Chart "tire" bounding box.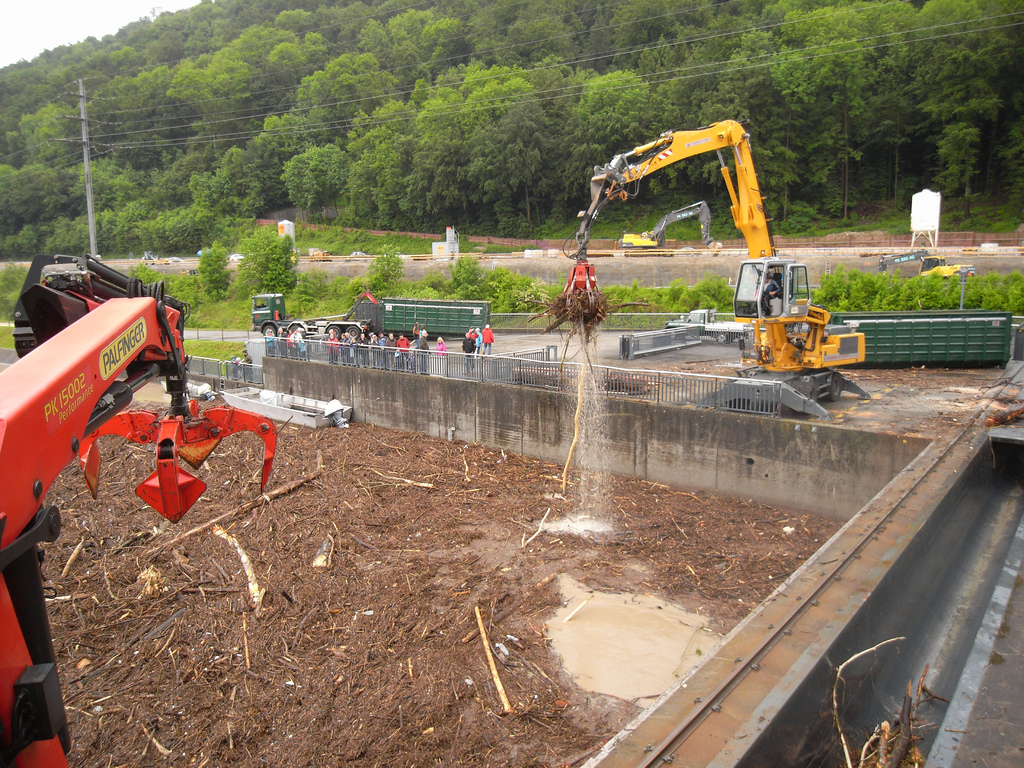
Charted: box=[291, 324, 303, 332].
